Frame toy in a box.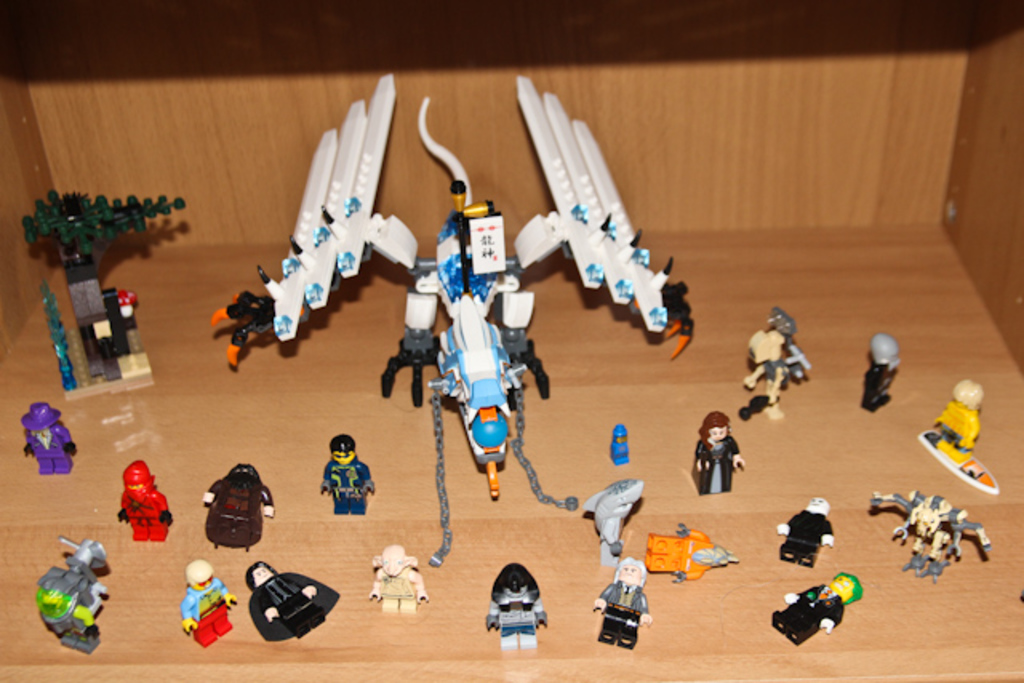
606 421 630 467.
